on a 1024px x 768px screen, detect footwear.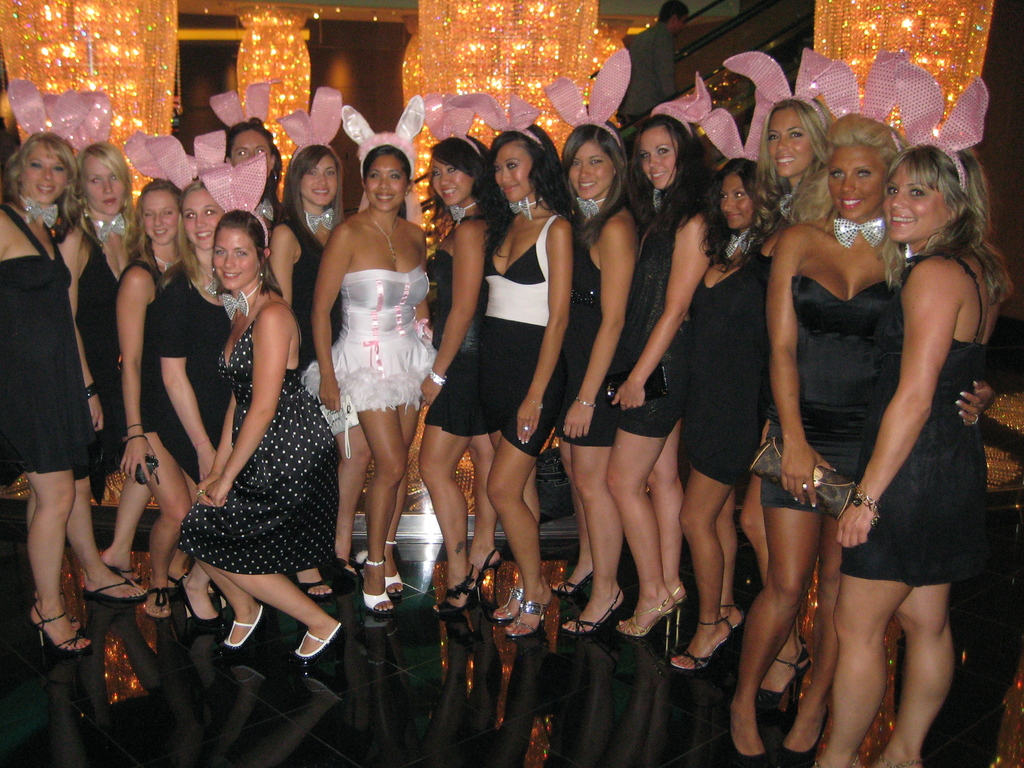
[428, 562, 488, 614].
